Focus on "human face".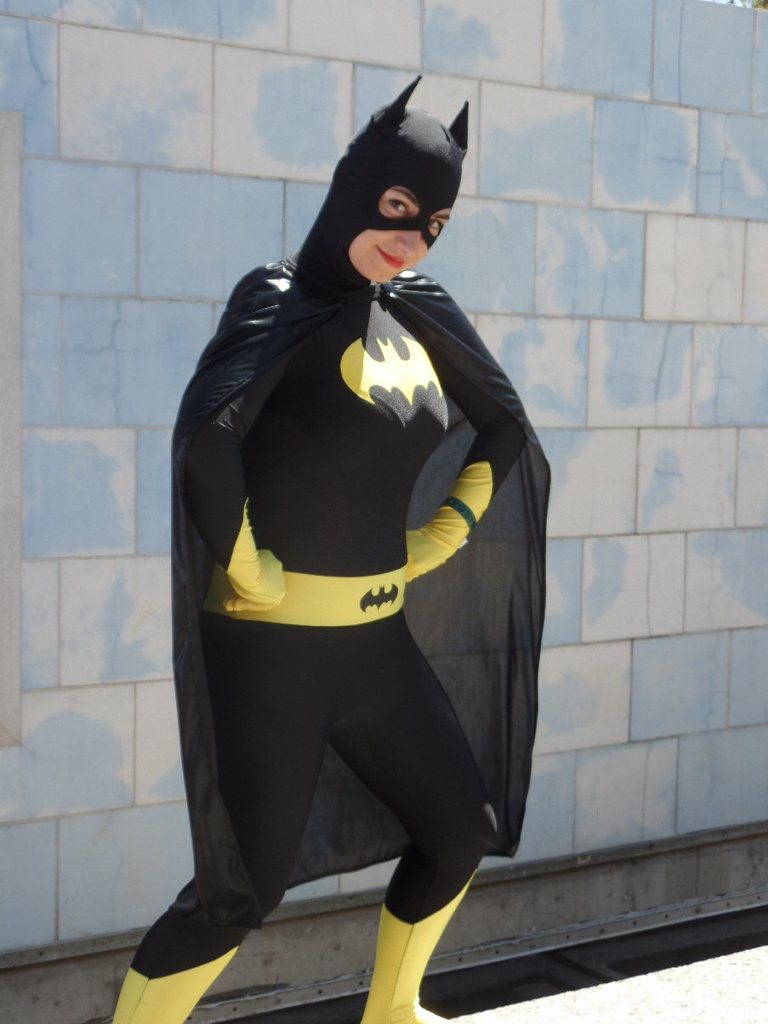
Focused at [345,185,447,287].
